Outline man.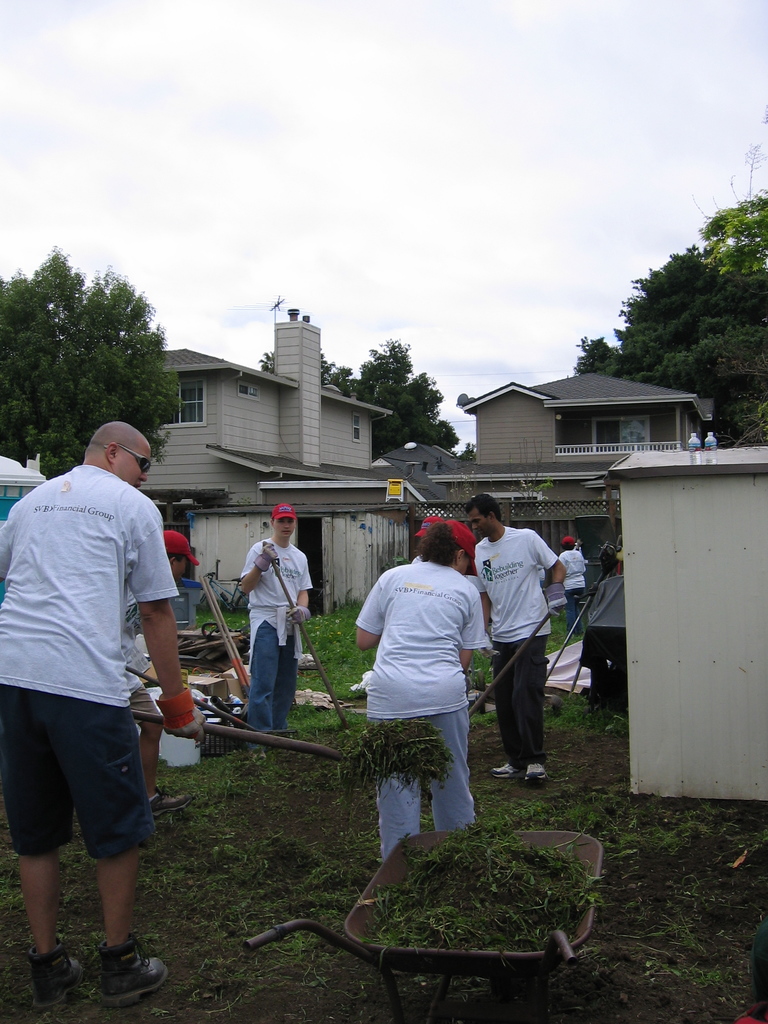
Outline: x1=470, y1=483, x2=568, y2=798.
